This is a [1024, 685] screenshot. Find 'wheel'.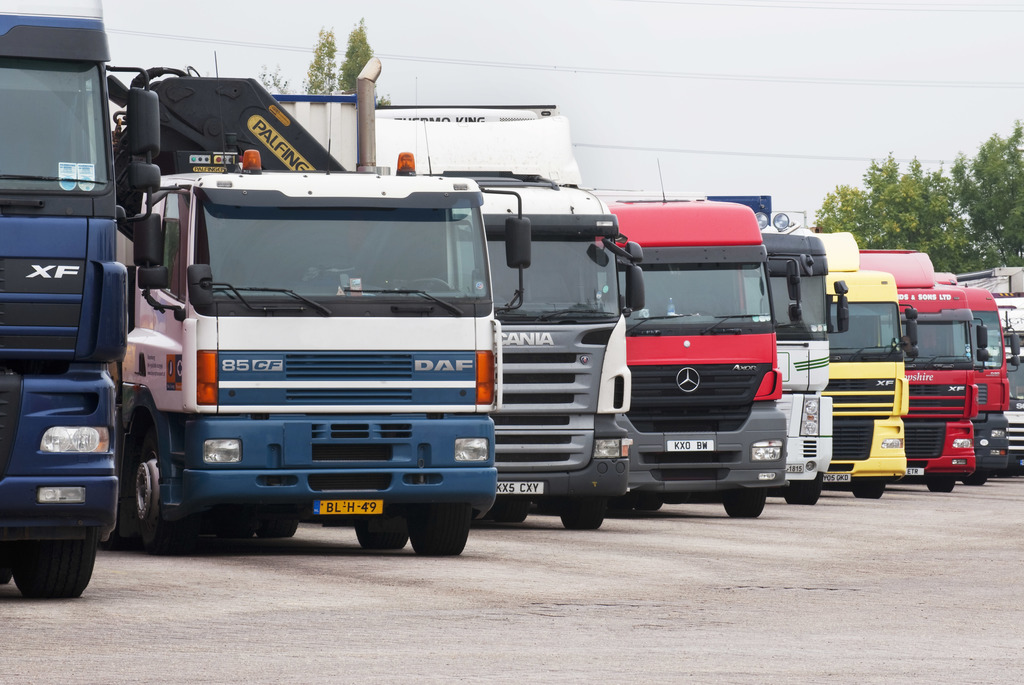
Bounding box: 845,477,886,501.
